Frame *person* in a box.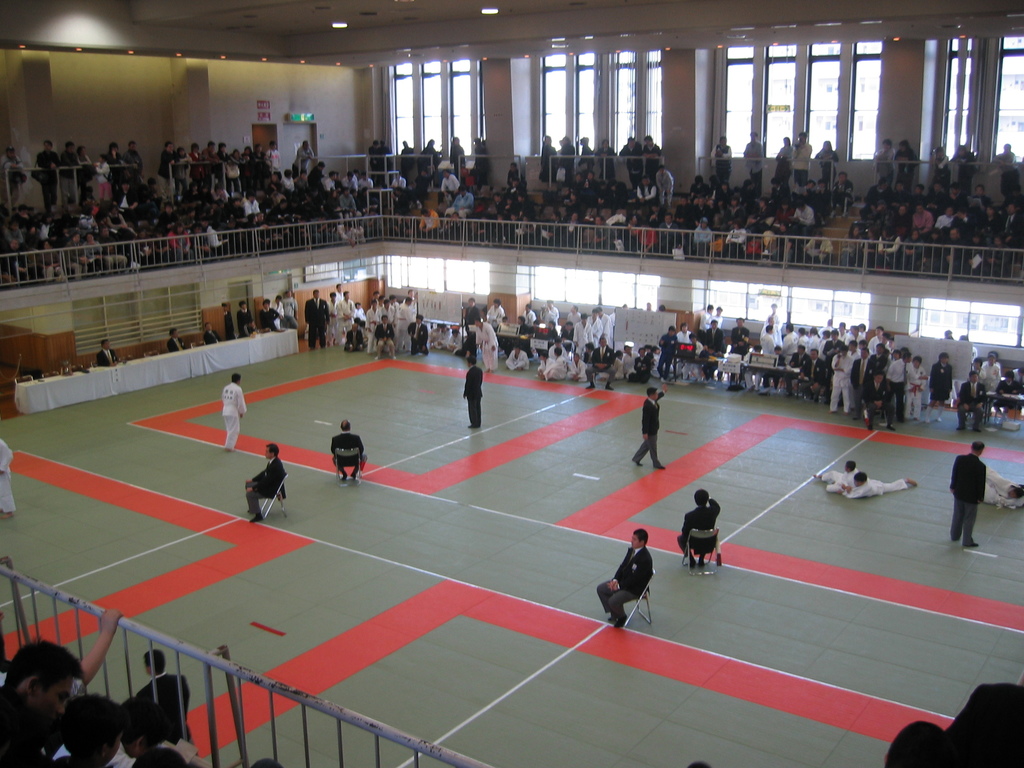
left=801, top=323, right=813, bottom=350.
